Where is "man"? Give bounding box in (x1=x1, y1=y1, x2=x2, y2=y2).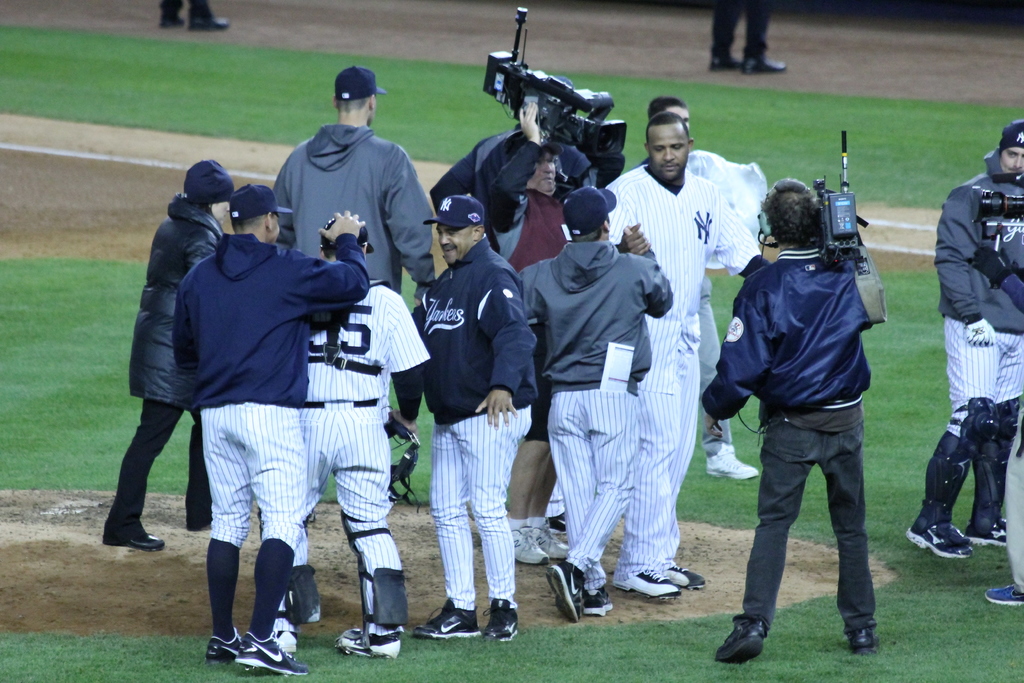
(x1=905, y1=122, x2=1023, y2=557).
